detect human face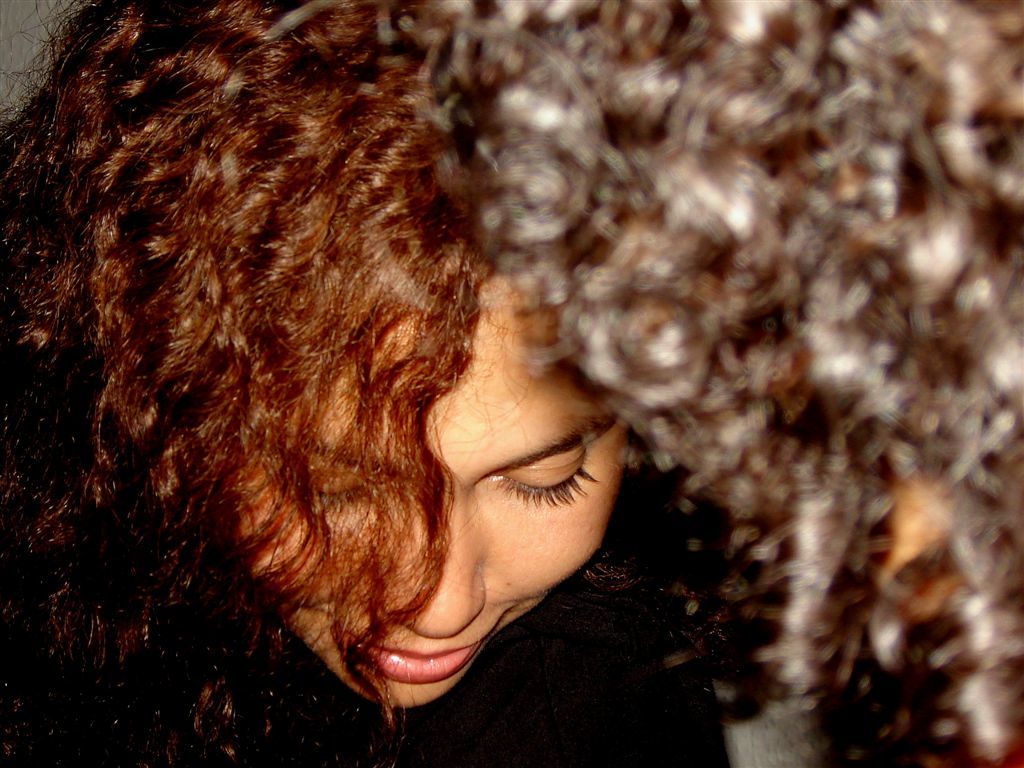
x1=240 y1=272 x2=628 y2=706
